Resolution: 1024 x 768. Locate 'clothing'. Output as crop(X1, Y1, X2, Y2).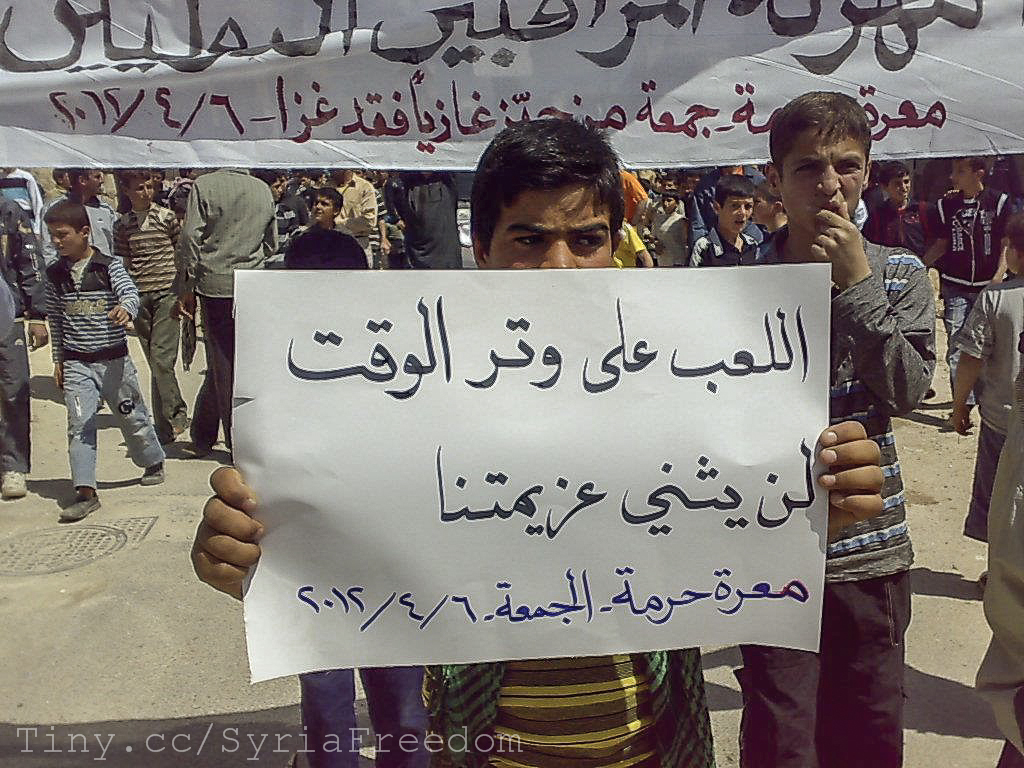
crop(657, 208, 688, 266).
